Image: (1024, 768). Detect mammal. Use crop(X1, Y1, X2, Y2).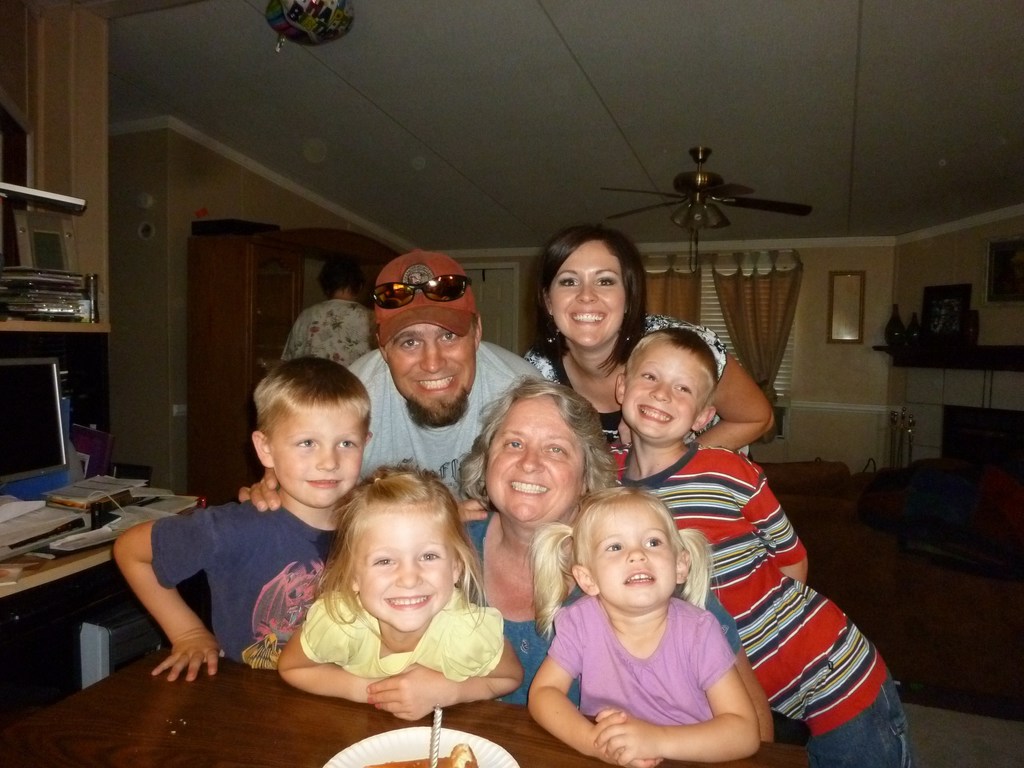
crop(248, 464, 520, 733).
